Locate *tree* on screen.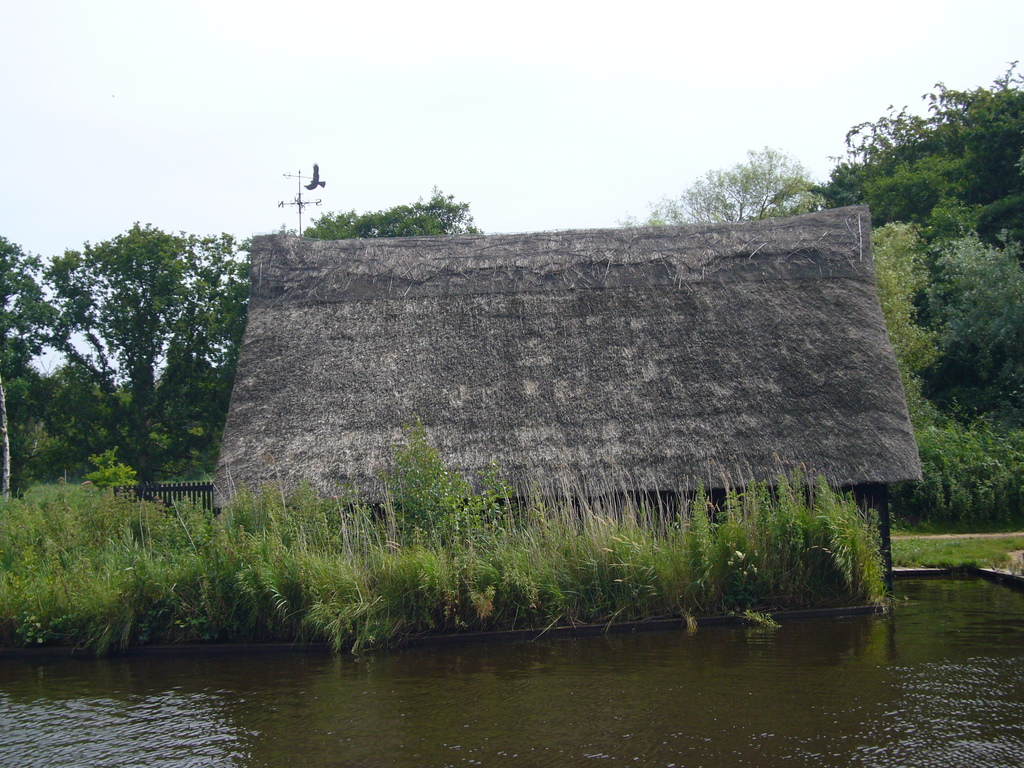
On screen at Rect(820, 54, 1023, 521).
